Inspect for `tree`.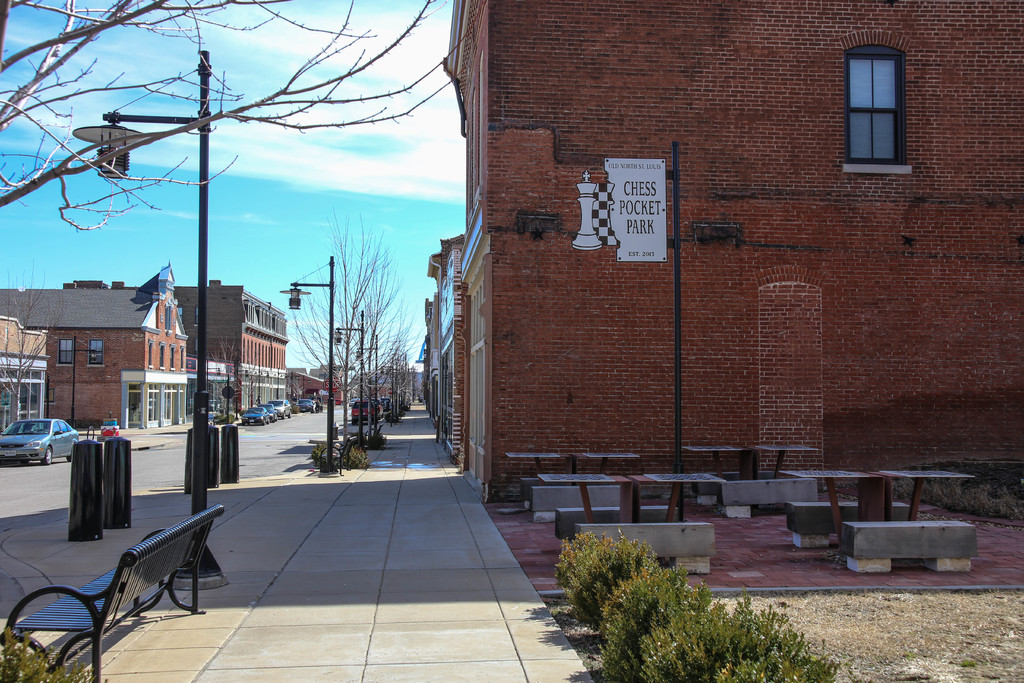
Inspection: [x1=212, y1=336, x2=250, y2=429].
